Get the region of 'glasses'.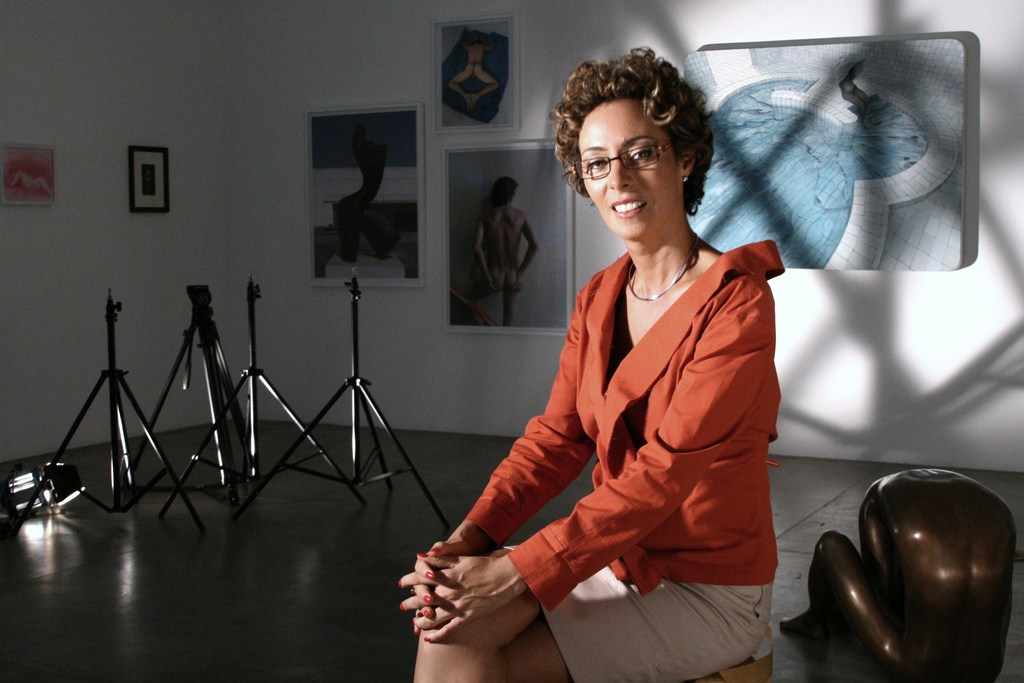
bbox(571, 131, 684, 190).
